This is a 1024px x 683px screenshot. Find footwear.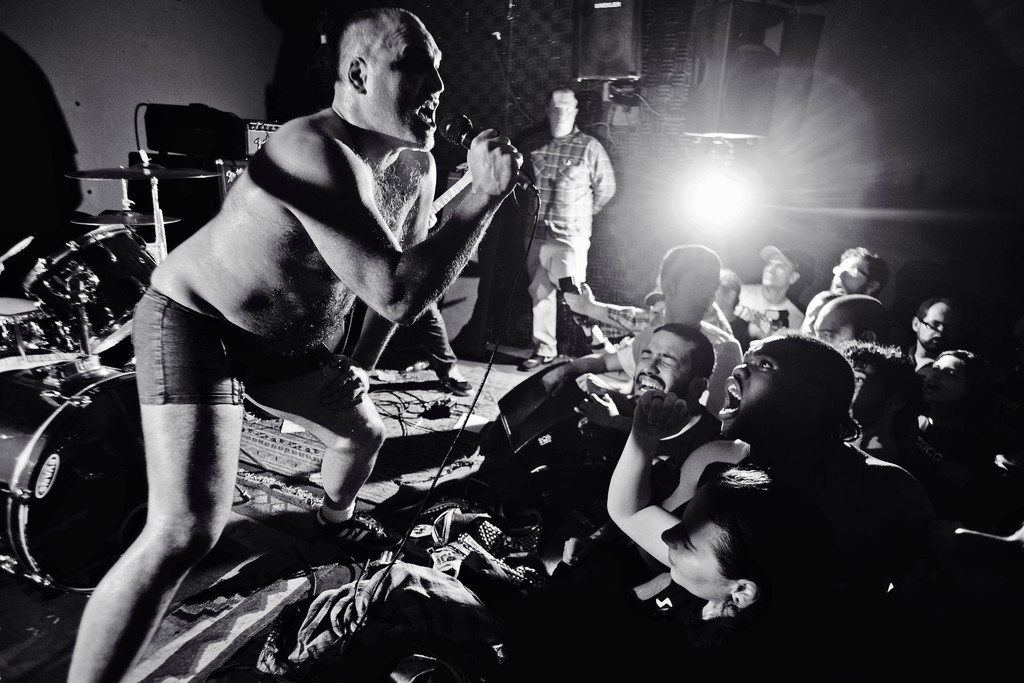
Bounding box: region(515, 350, 549, 373).
